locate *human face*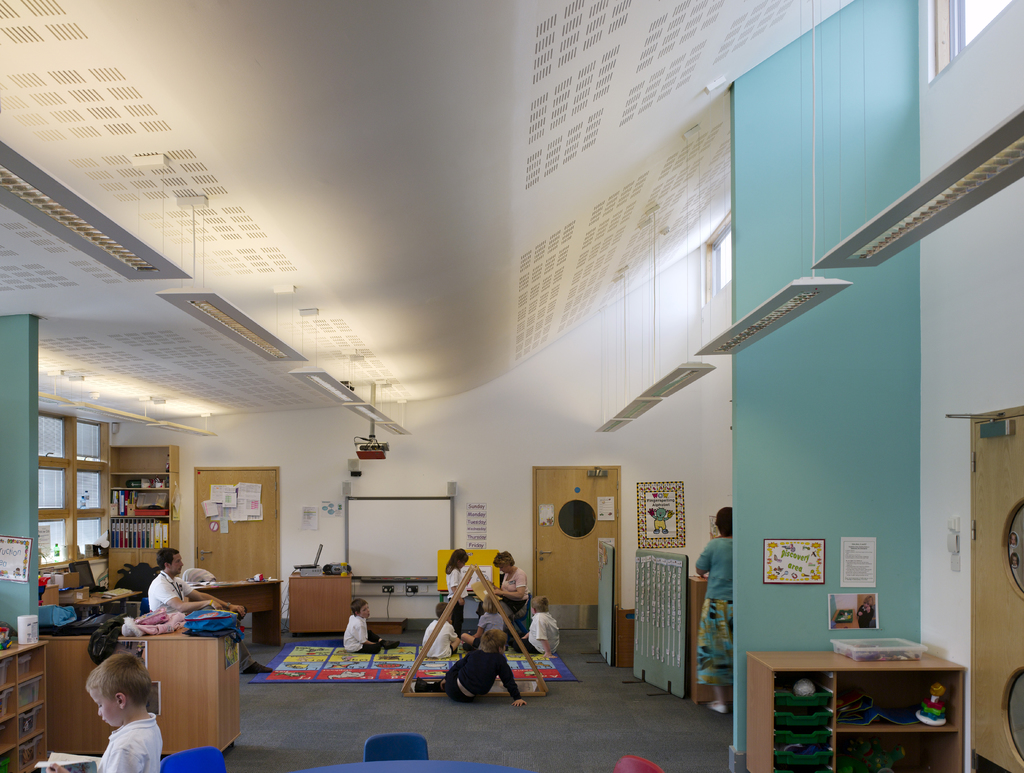
1009 531 1017 546
